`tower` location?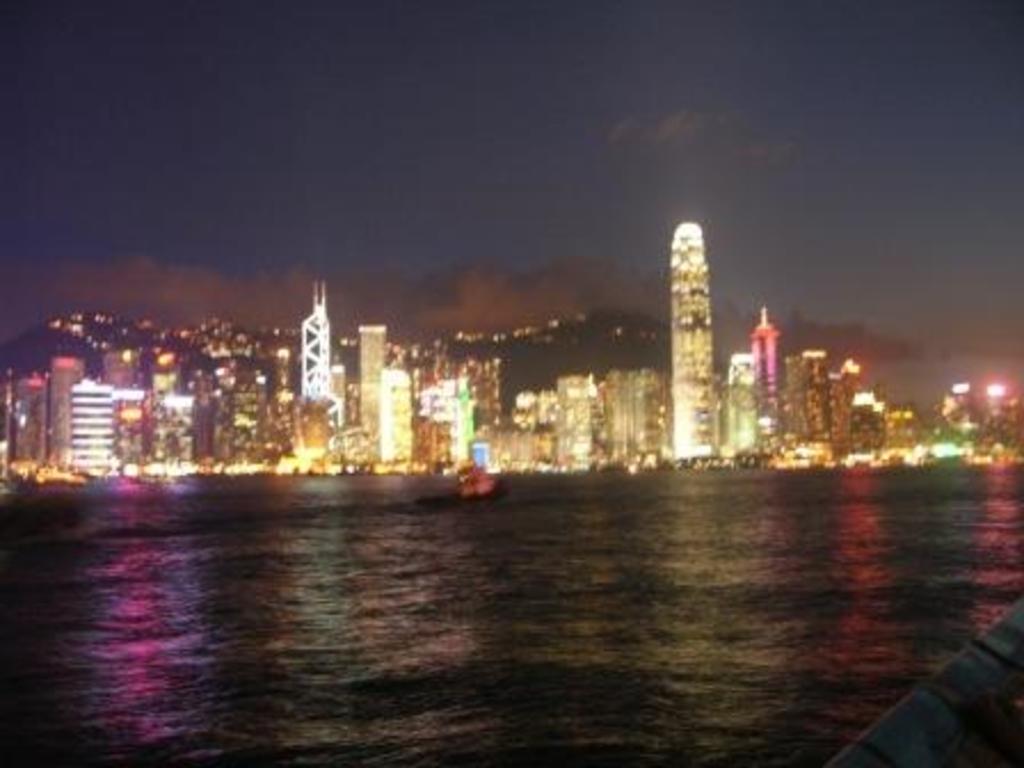
x1=608 y1=357 x2=670 y2=466
